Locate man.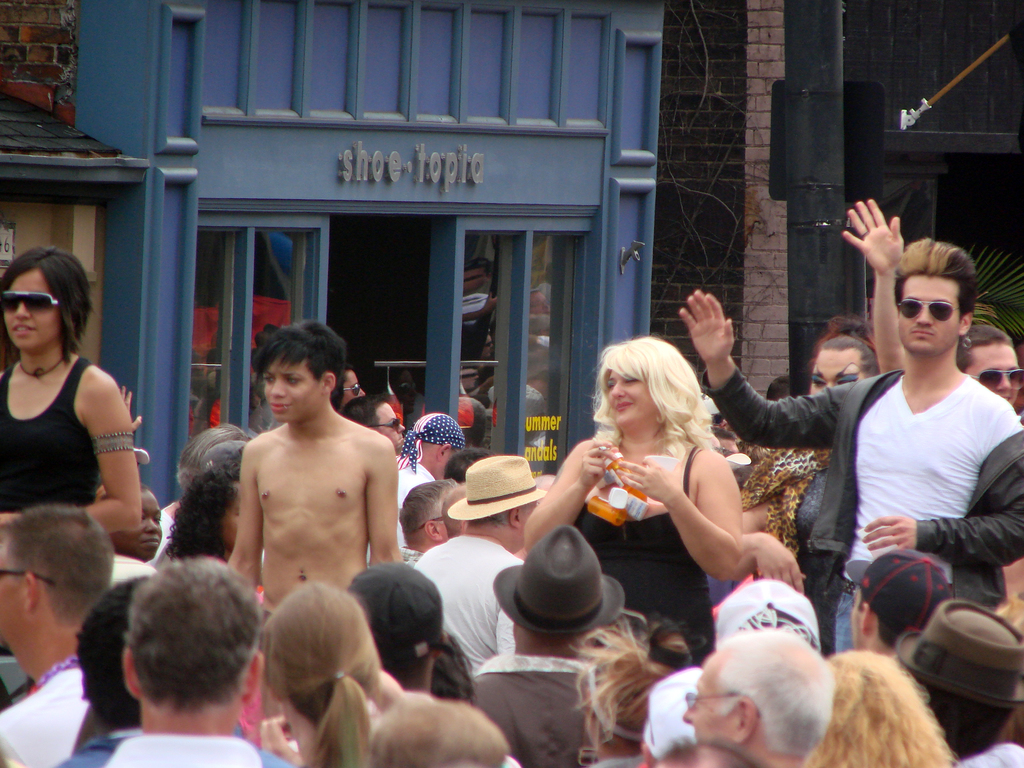
Bounding box: locate(94, 545, 276, 767).
